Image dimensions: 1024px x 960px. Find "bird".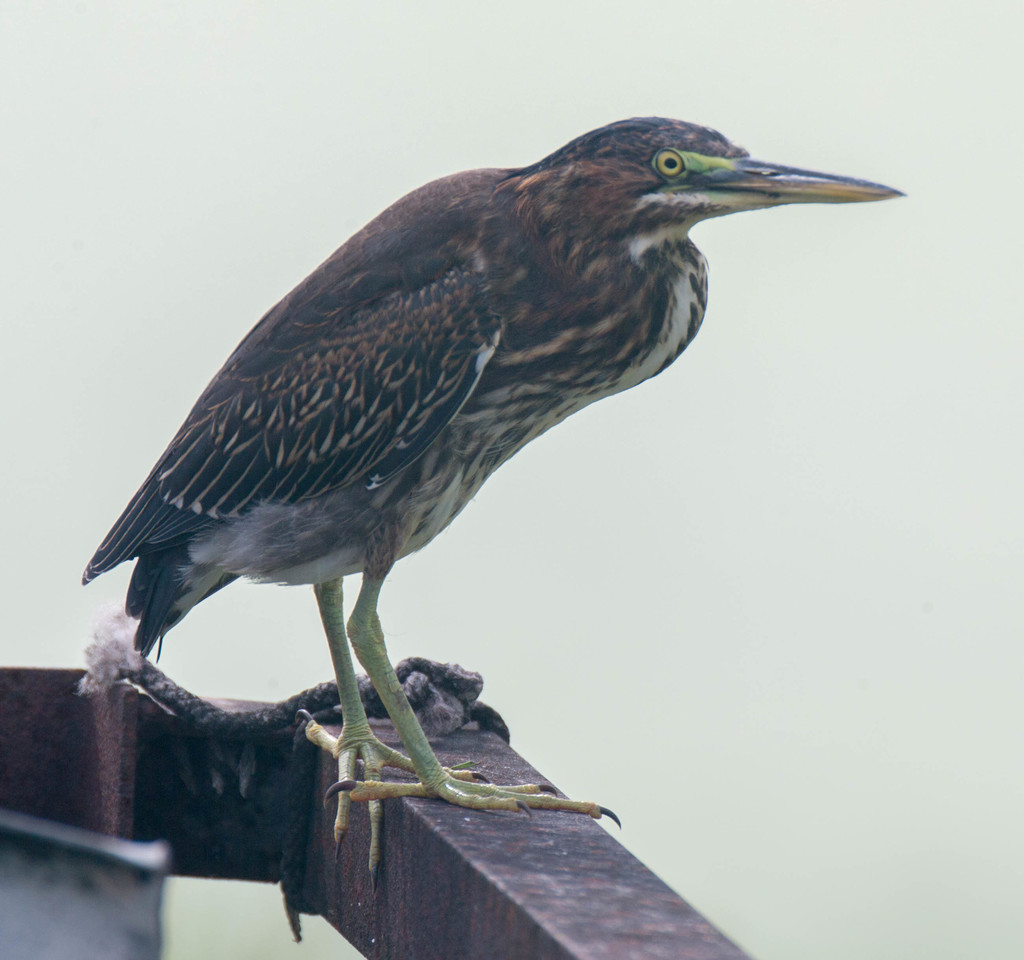
35,157,888,762.
